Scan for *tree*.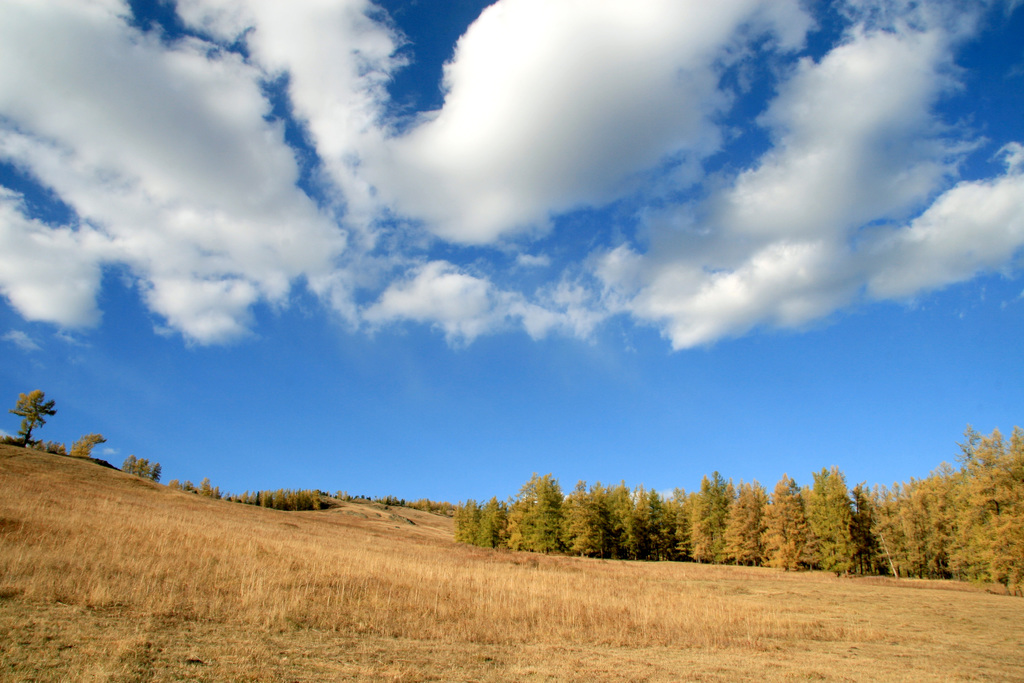
Scan result: 5,387,55,447.
